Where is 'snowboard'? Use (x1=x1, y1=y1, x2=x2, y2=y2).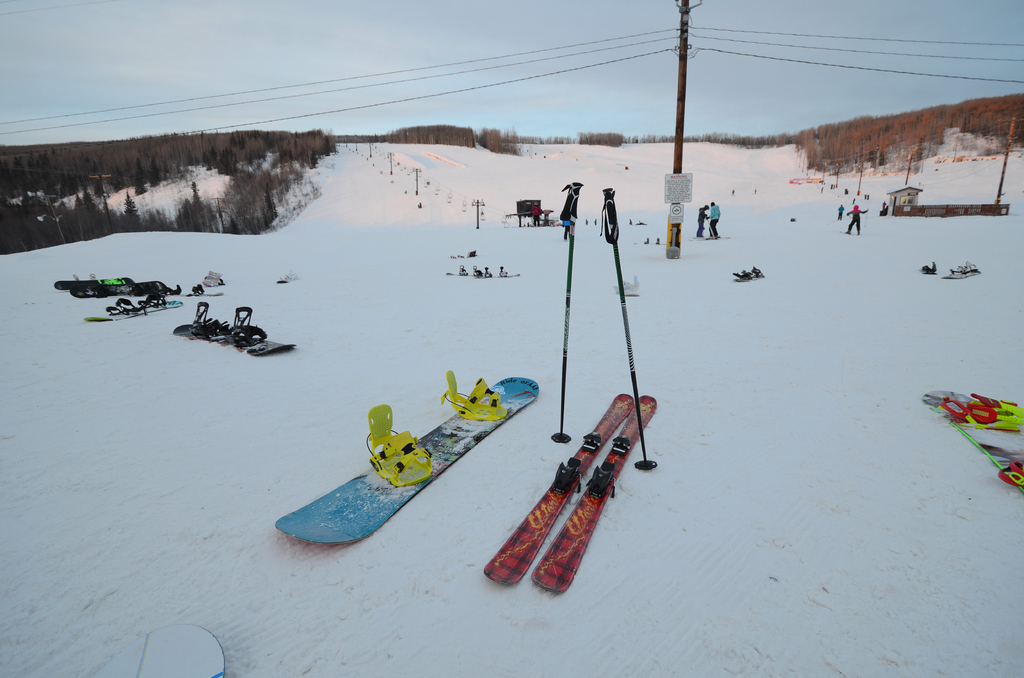
(x1=90, y1=624, x2=224, y2=677).
